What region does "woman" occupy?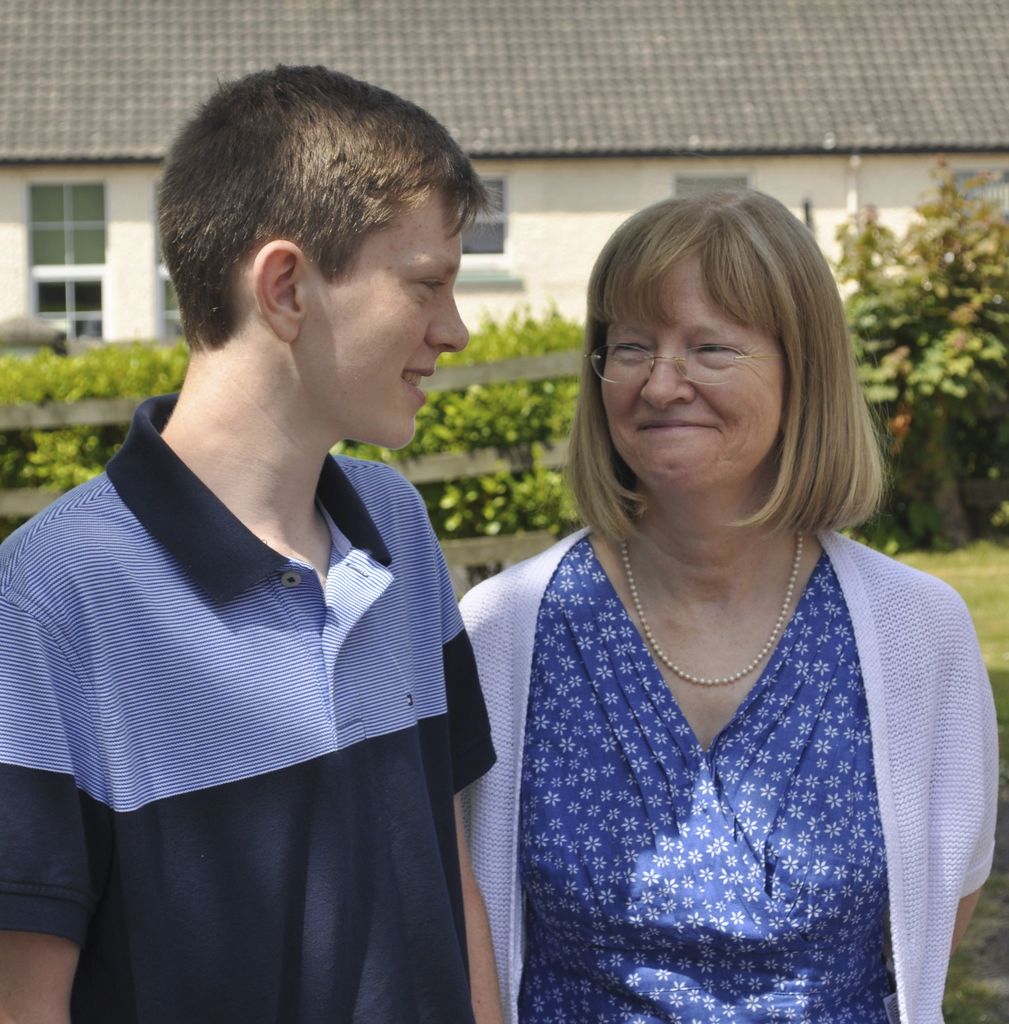
[left=439, top=163, right=983, bottom=1012].
